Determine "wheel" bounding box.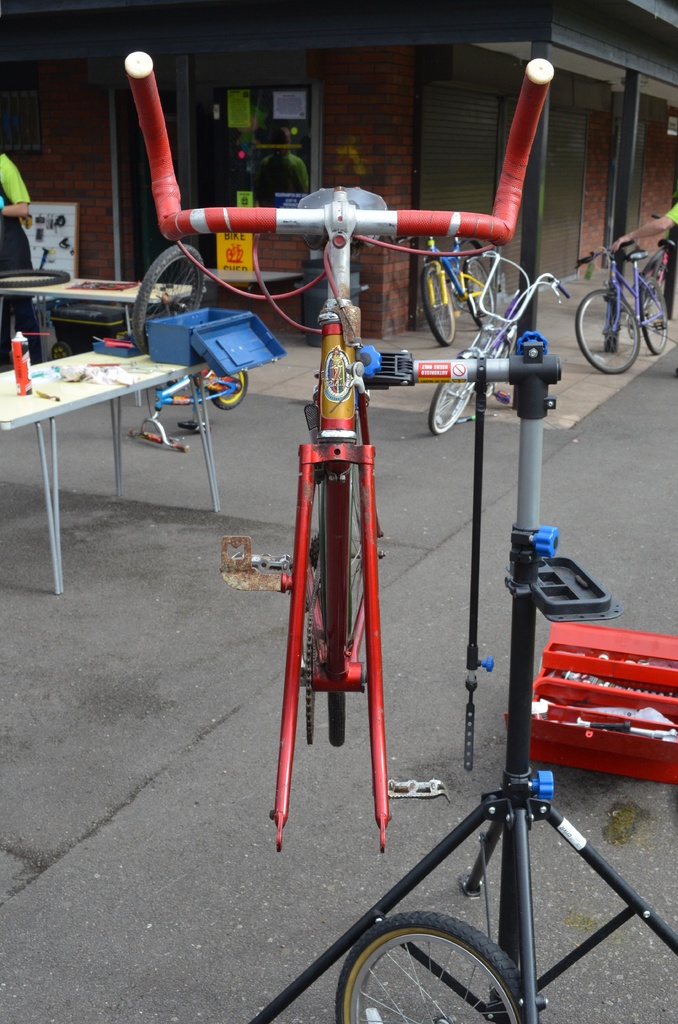
Determined: Rect(467, 260, 498, 326).
